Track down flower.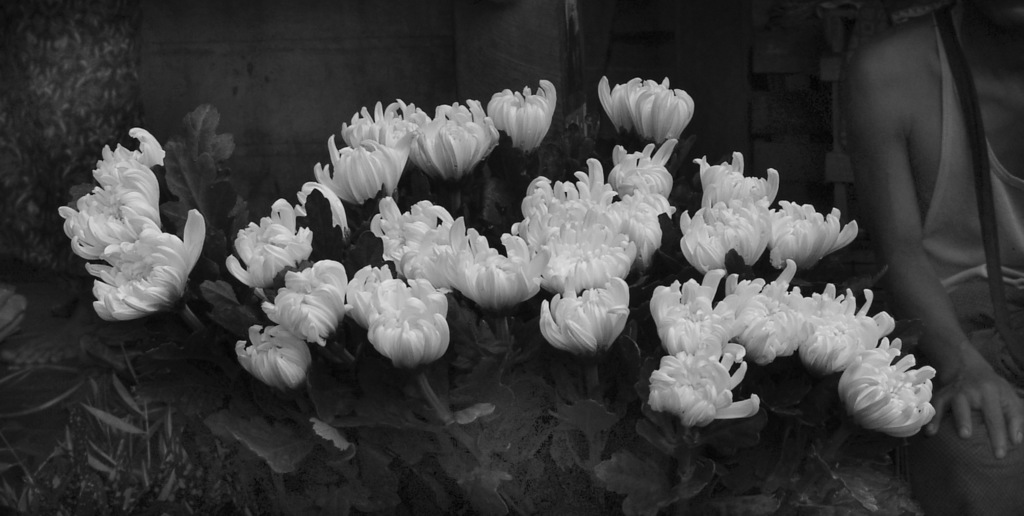
Tracked to x1=353, y1=271, x2=441, y2=371.
